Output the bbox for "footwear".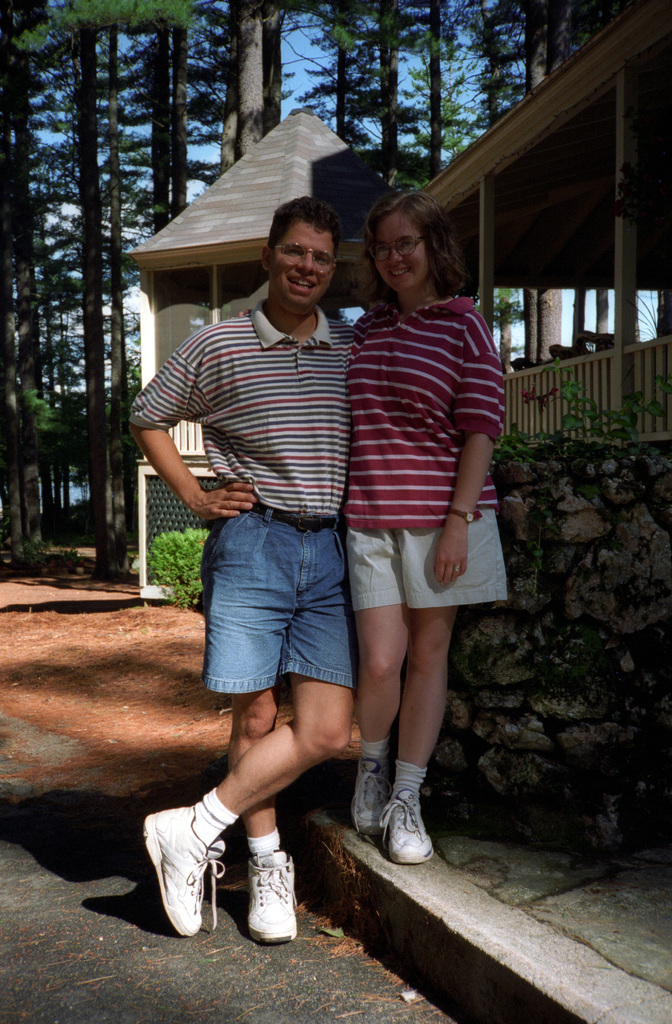
(219, 840, 295, 945).
